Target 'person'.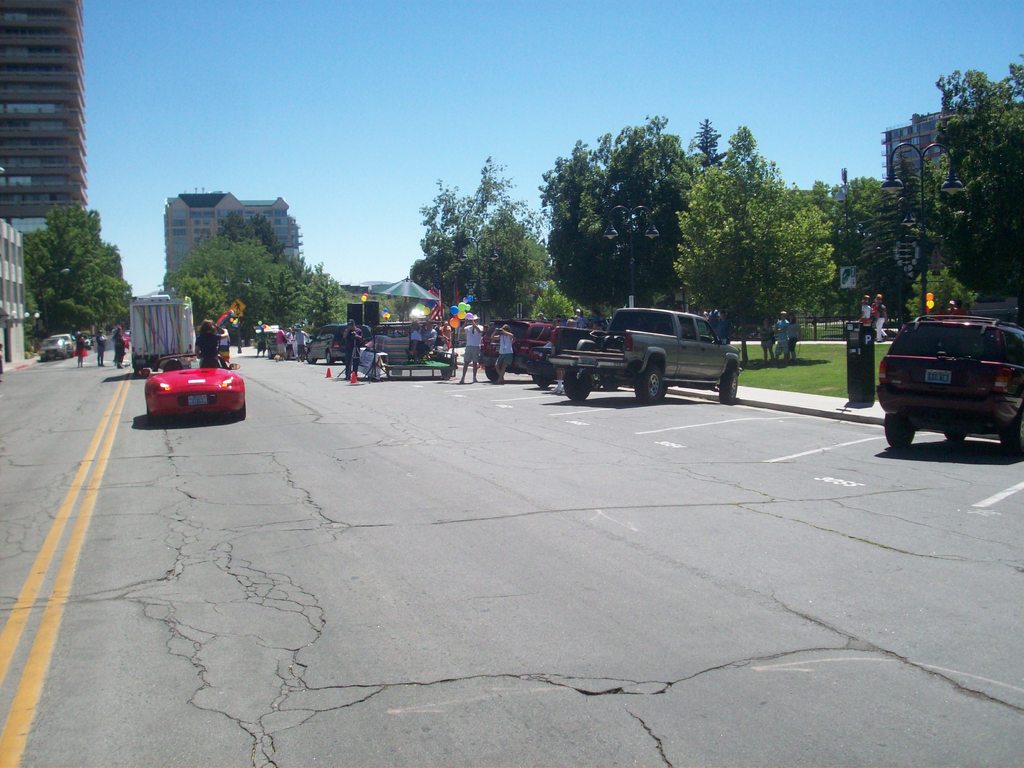
Target region: box(460, 311, 483, 383).
